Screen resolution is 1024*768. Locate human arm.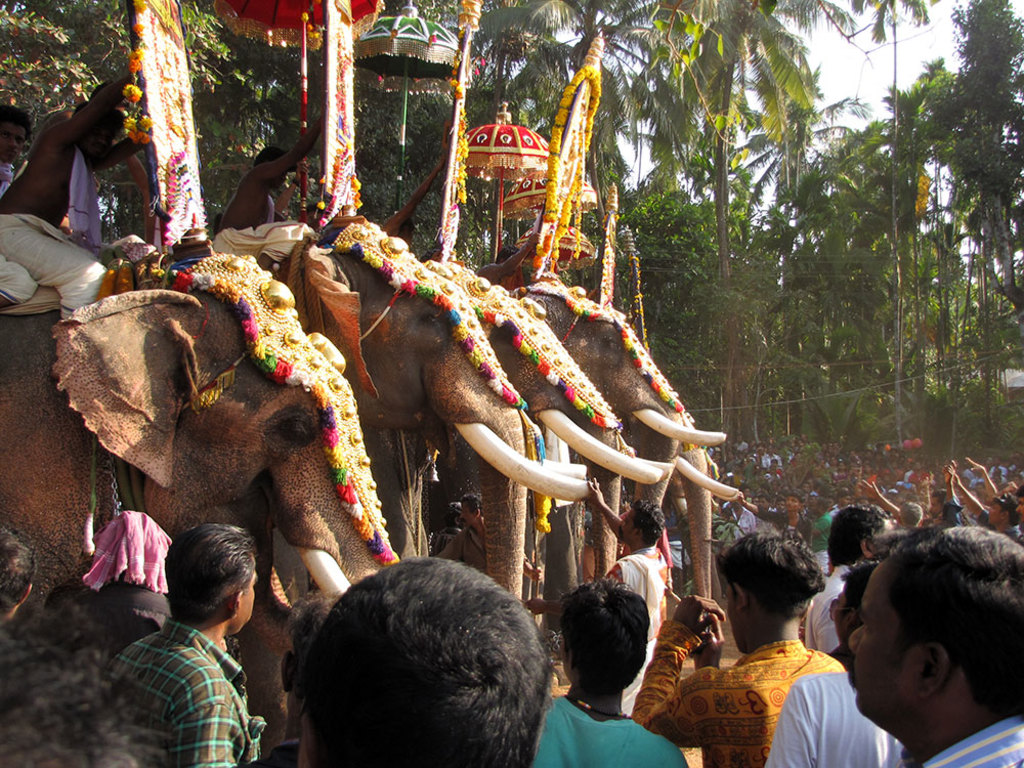
273 160 307 209.
